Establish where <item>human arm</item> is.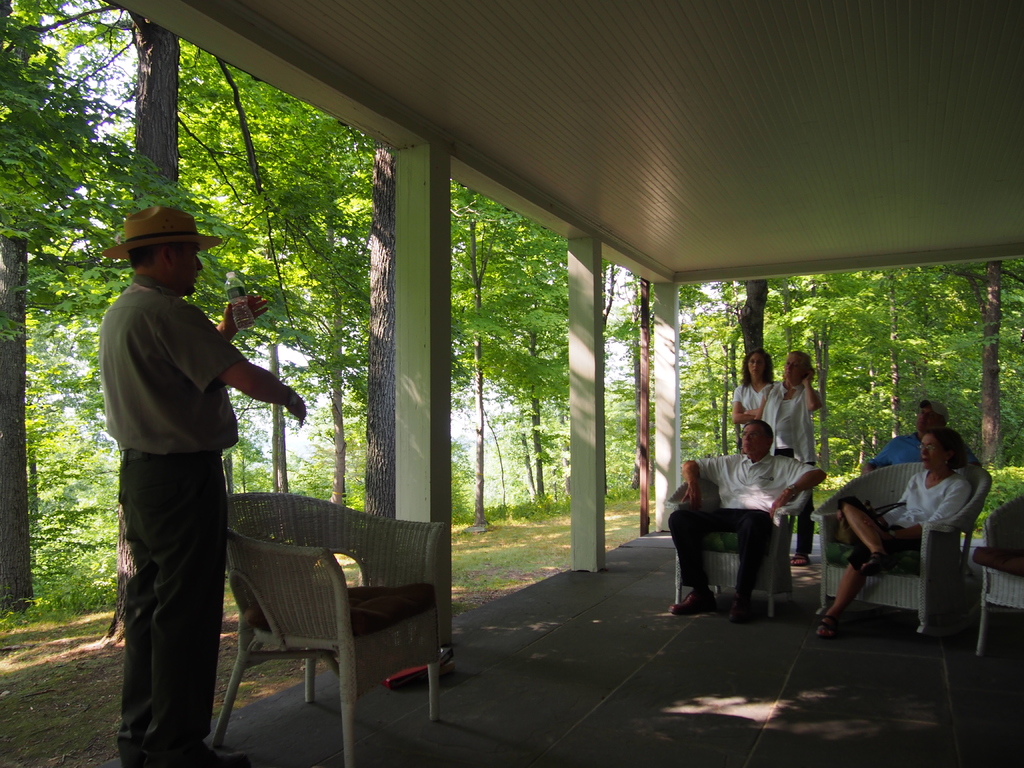
Established at 154:301:307:424.
